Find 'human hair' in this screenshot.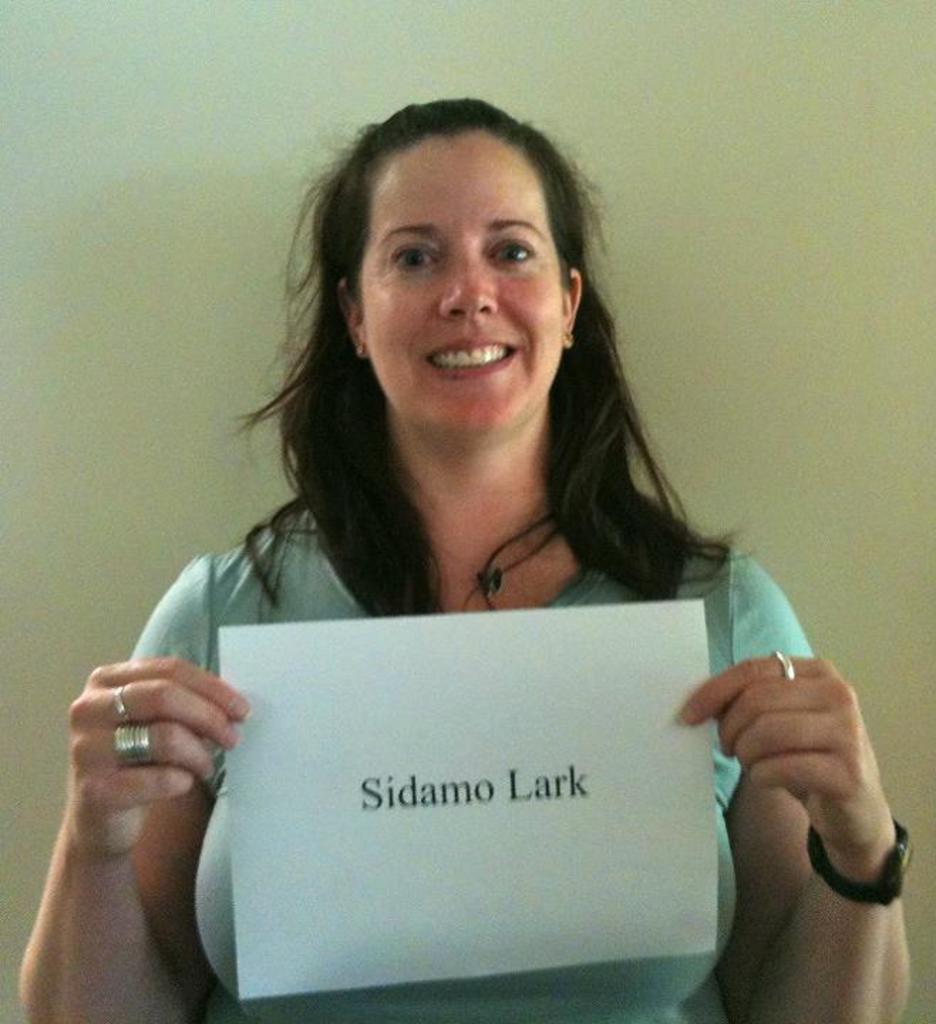
The bounding box for 'human hair' is {"left": 213, "top": 148, "right": 690, "bottom": 589}.
